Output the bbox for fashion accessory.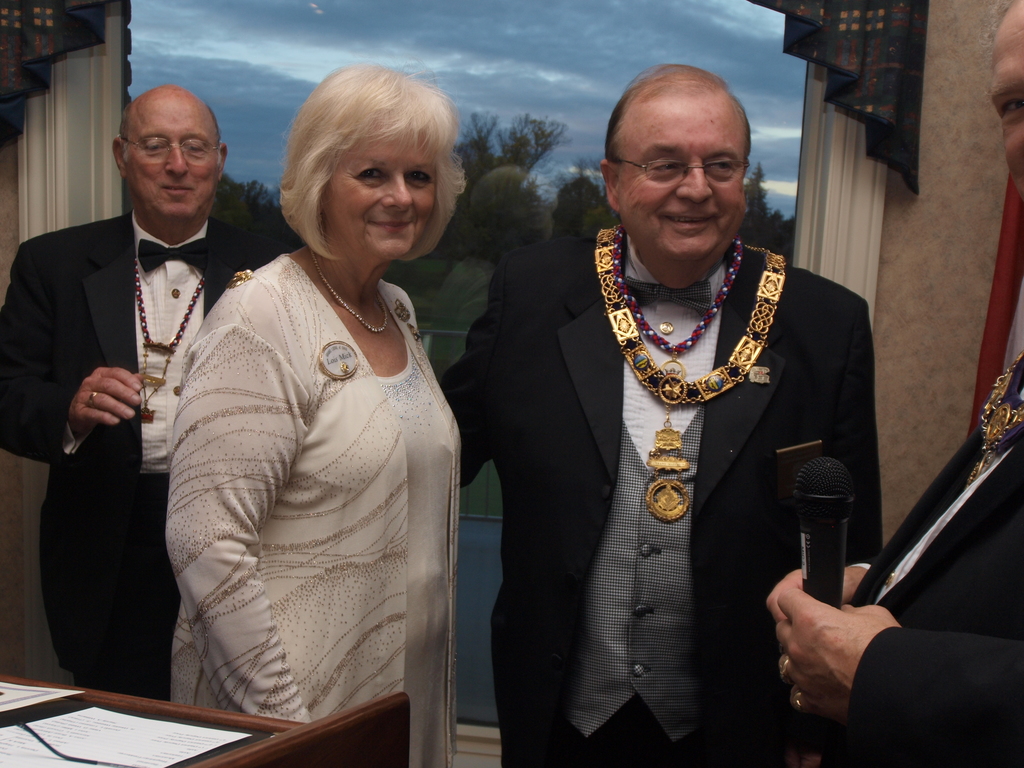
(125,256,204,428).
